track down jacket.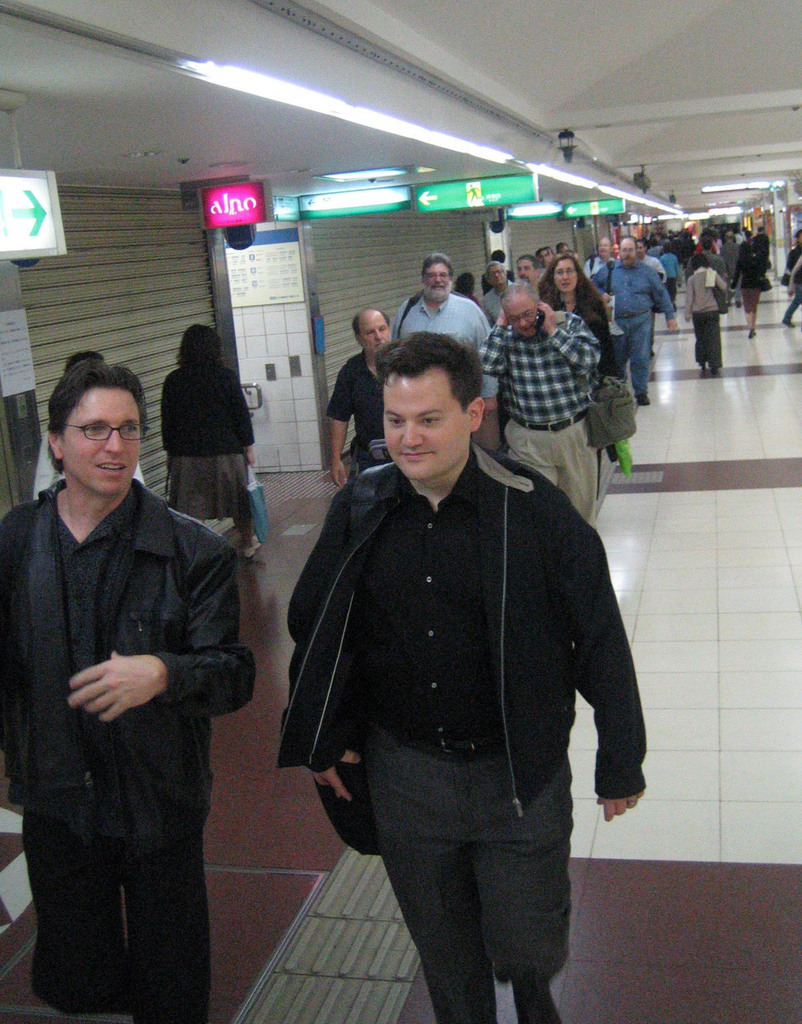
Tracked to [0,482,260,853].
